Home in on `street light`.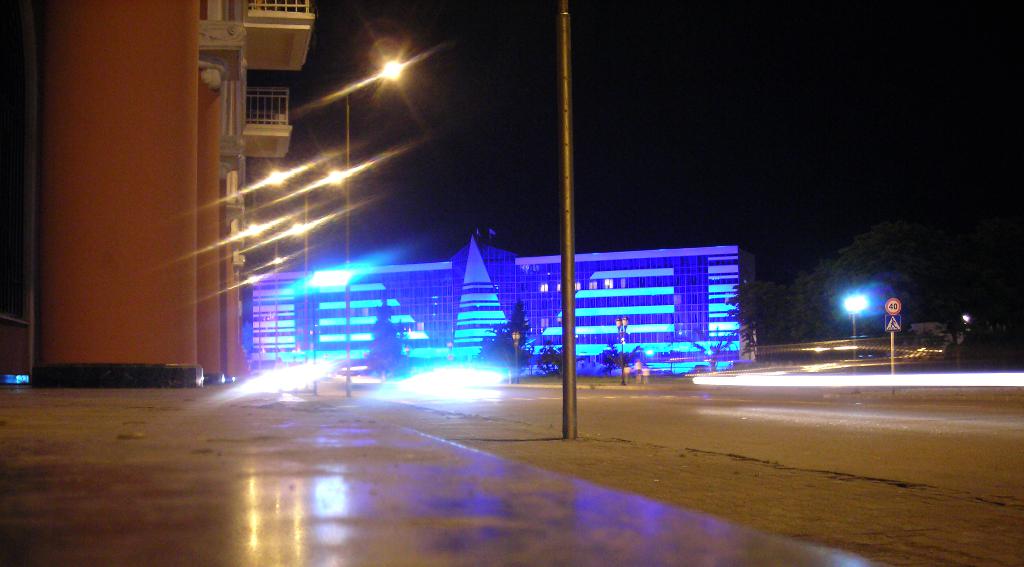
Homed in at pyautogui.locateOnScreen(835, 297, 869, 381).
